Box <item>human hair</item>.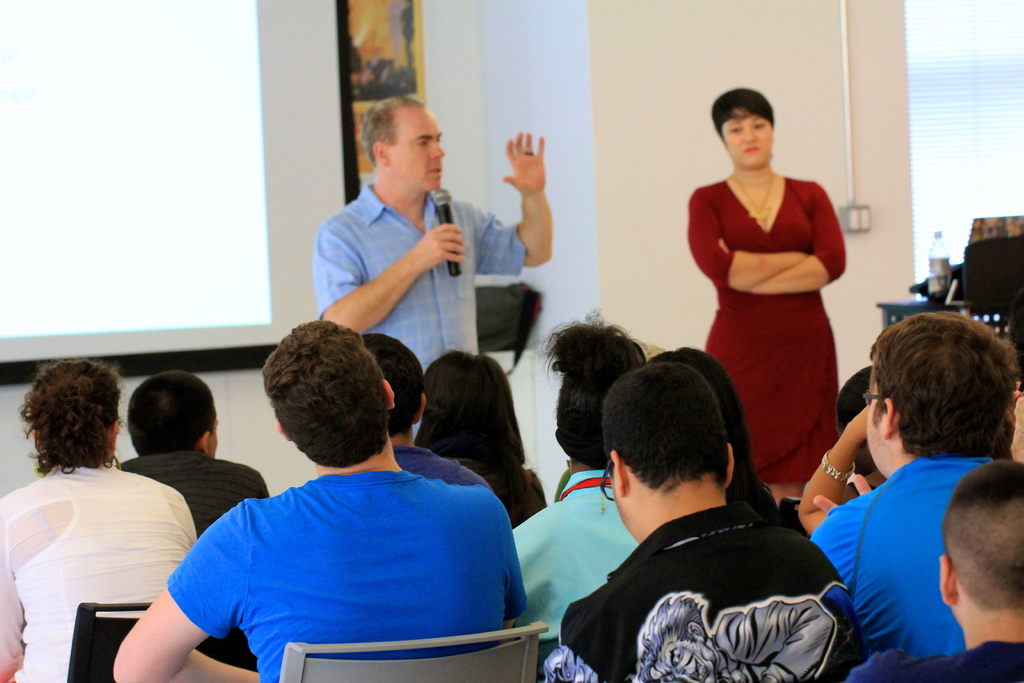
crop(358, 96, 431, 159).
